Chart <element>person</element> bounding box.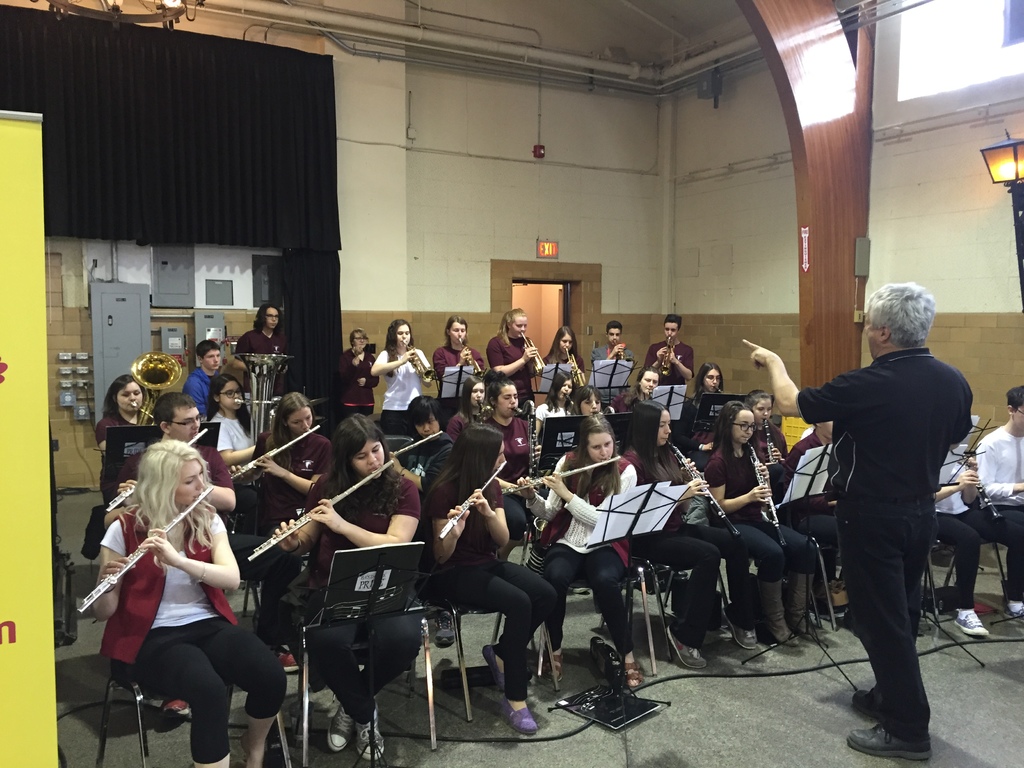
Charted: <bbox>701, 399, 818, 646</bbox>.
